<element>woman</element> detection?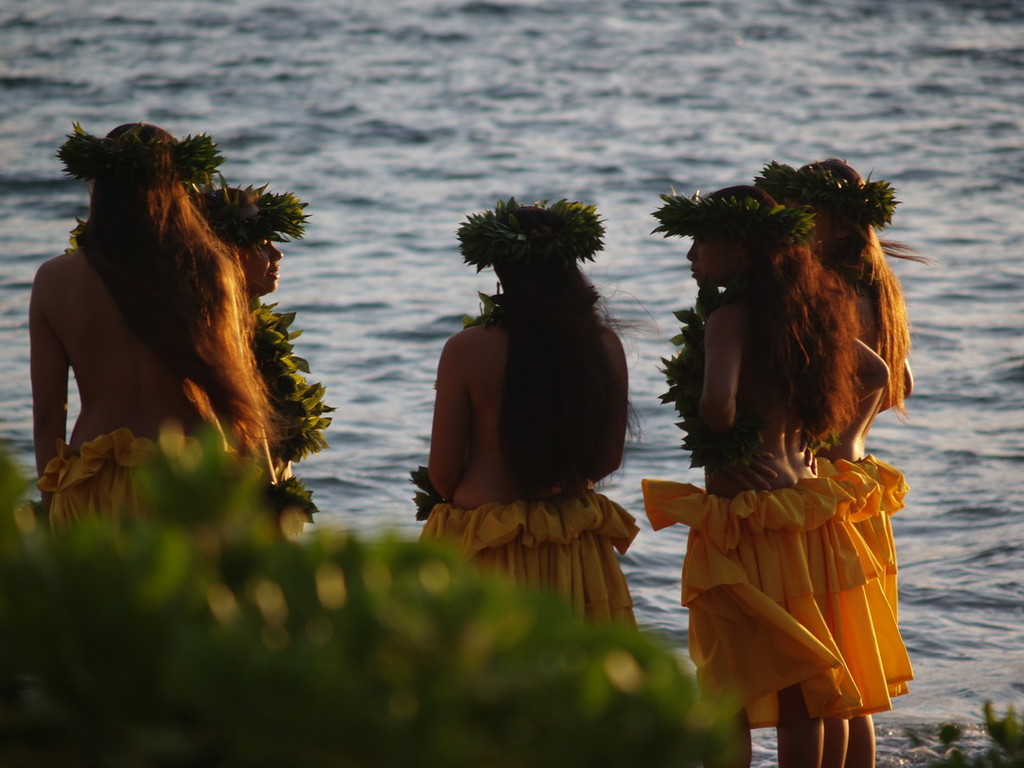
l=177, t=168, r=318, b=539
